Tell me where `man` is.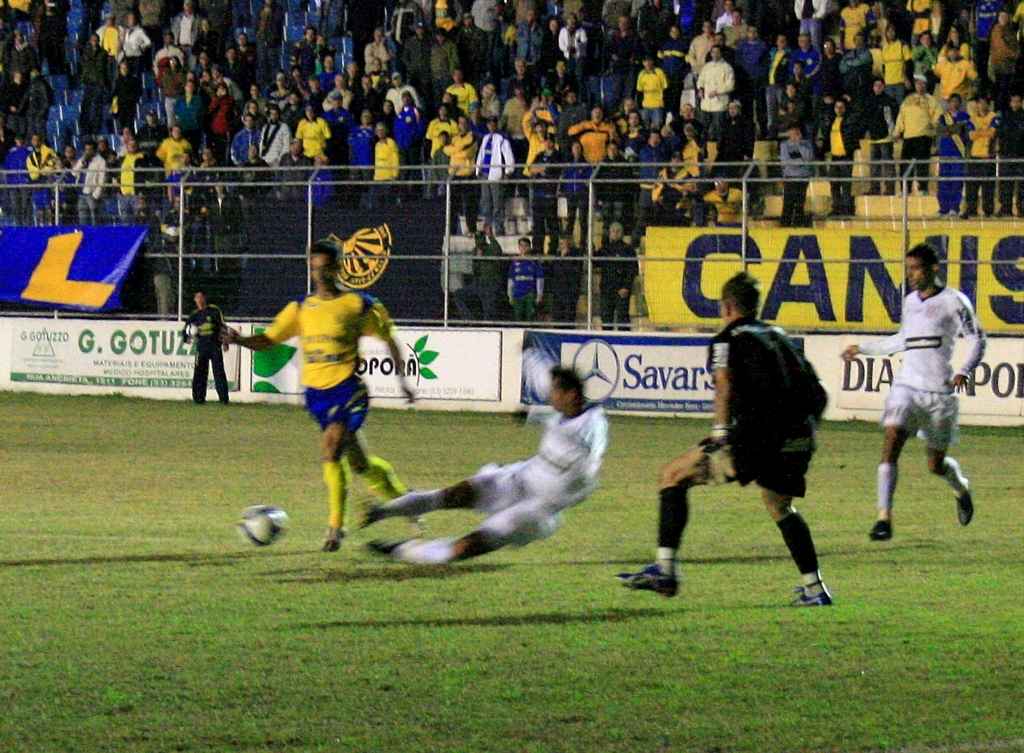
`man` is at l=444, t=113, r=477, b=238.
